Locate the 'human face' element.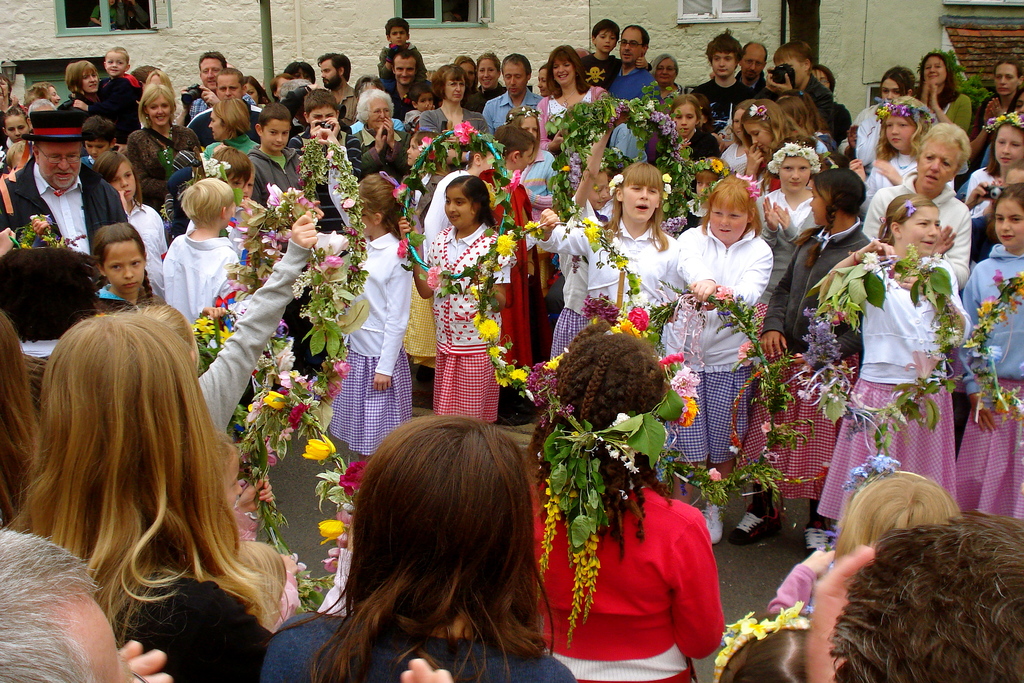
Element bbox: x1=48 y1=86 x2=60 y2=106.
